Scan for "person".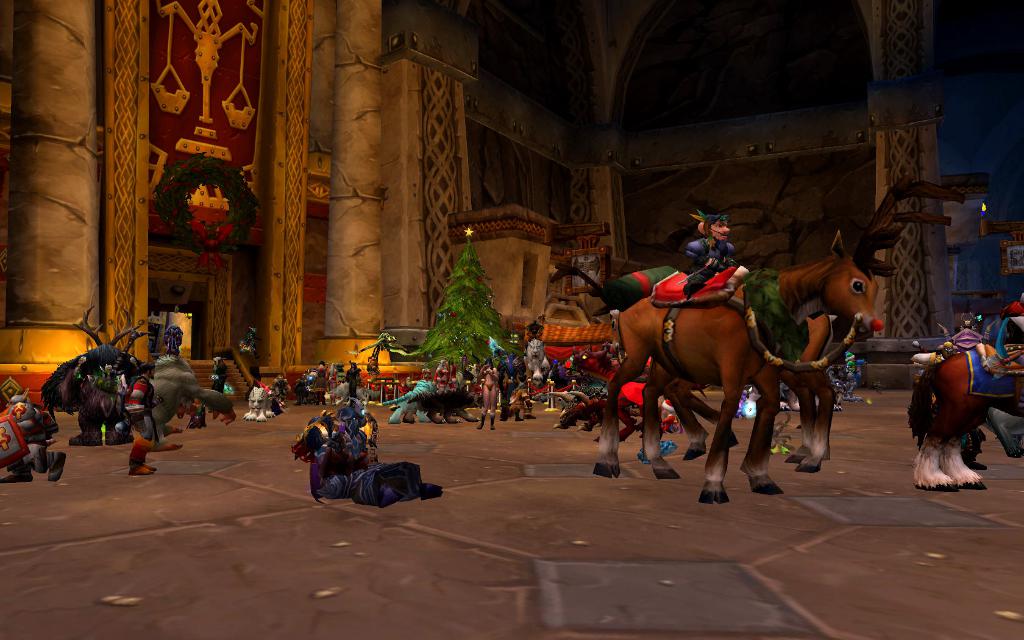
Scan result: <box>660,210,737,341</box>.
